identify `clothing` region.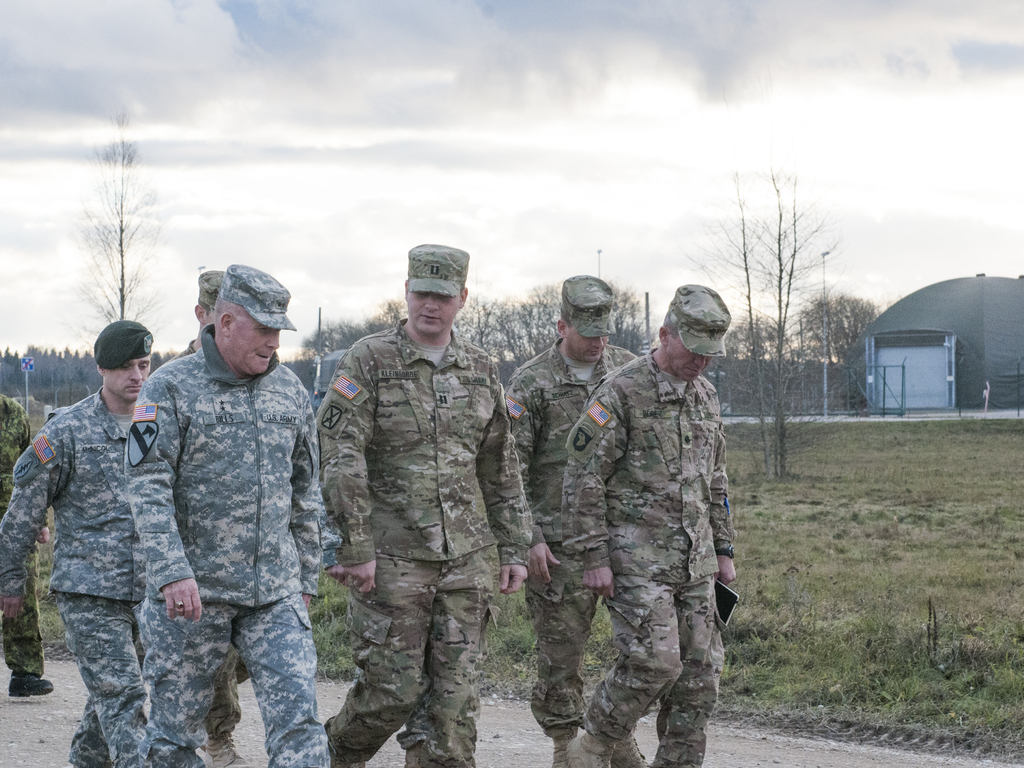
Region: [x1=0, y1=397, x2=43, y2=680].
